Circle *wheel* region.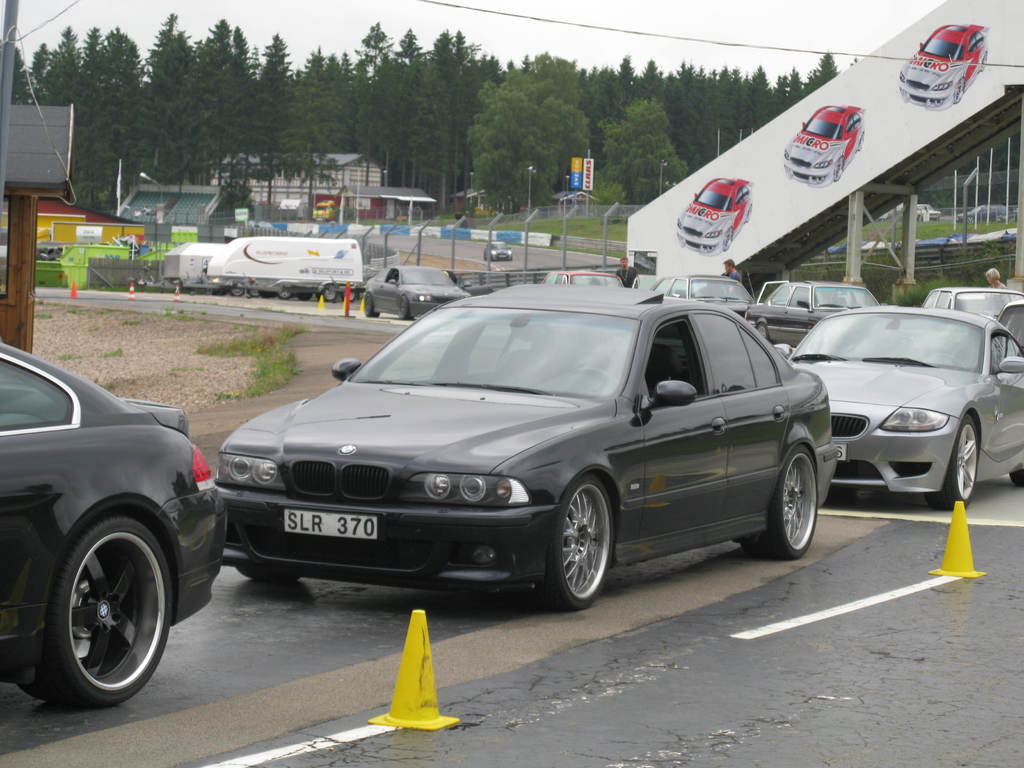
Region: region(241, 567, 298, 587).
